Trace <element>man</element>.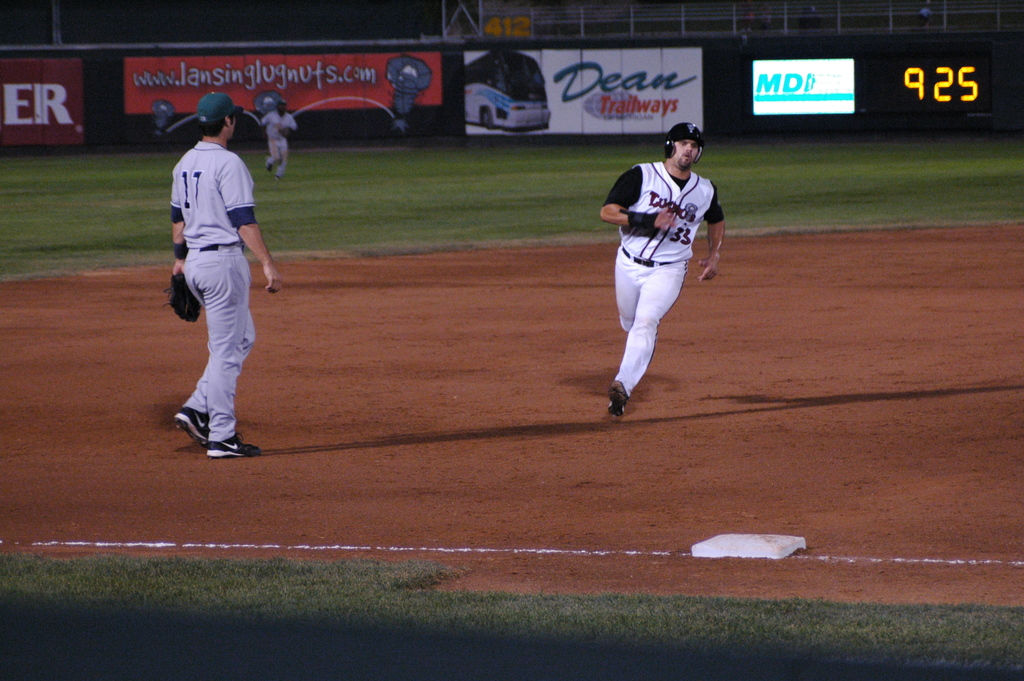
Traced to 159, 80, 280, 465.
